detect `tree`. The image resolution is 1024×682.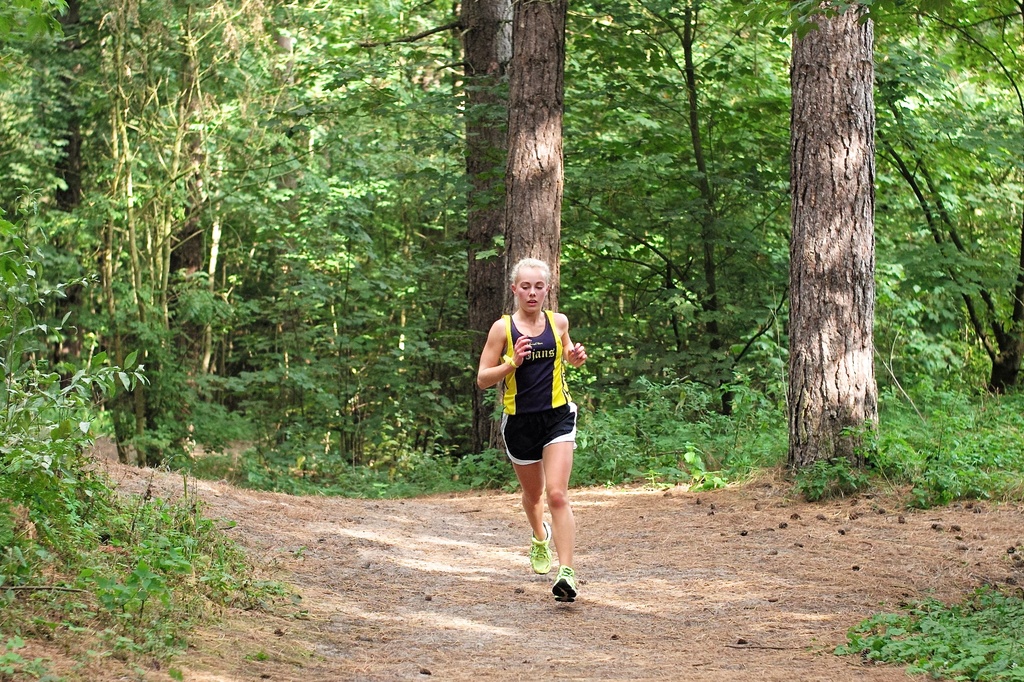
(457,0,614,454).
